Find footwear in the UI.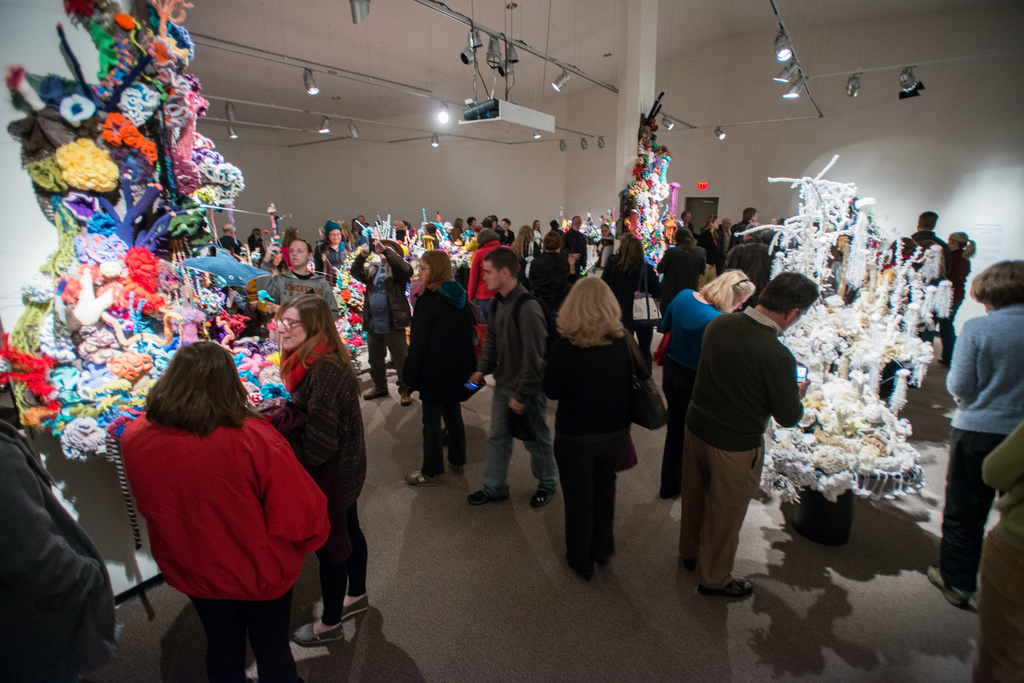
UI element at BBox(446, 458, 466, 476).
